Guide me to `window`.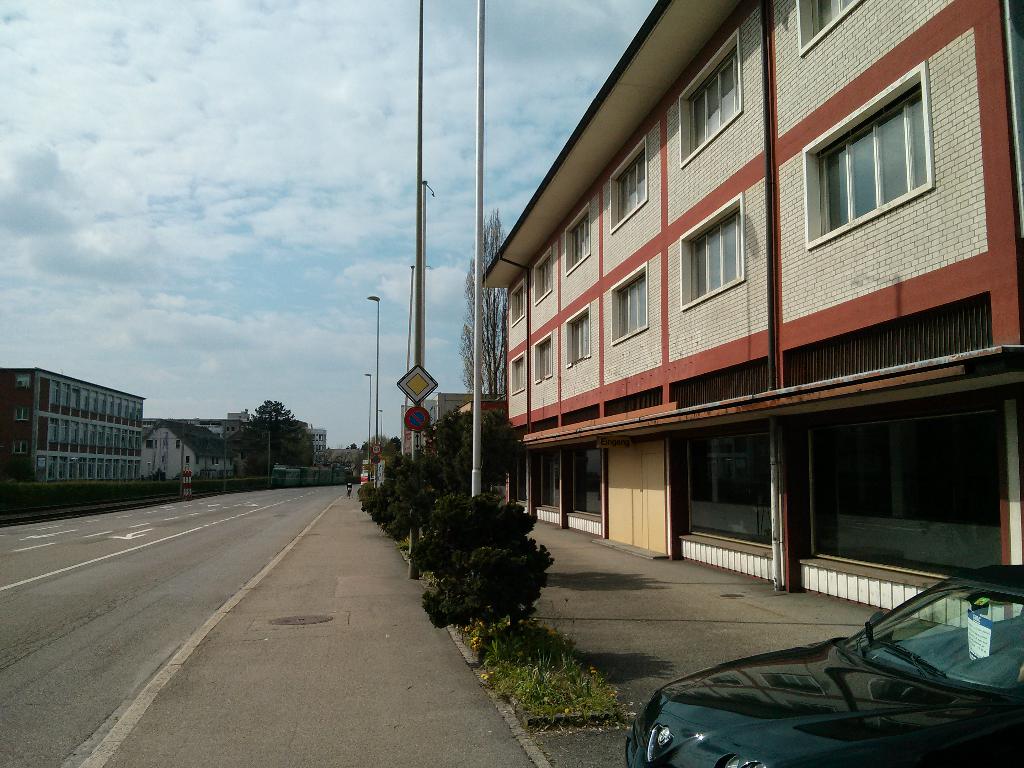
Guidance: box=[509, 284, 525, 328].
